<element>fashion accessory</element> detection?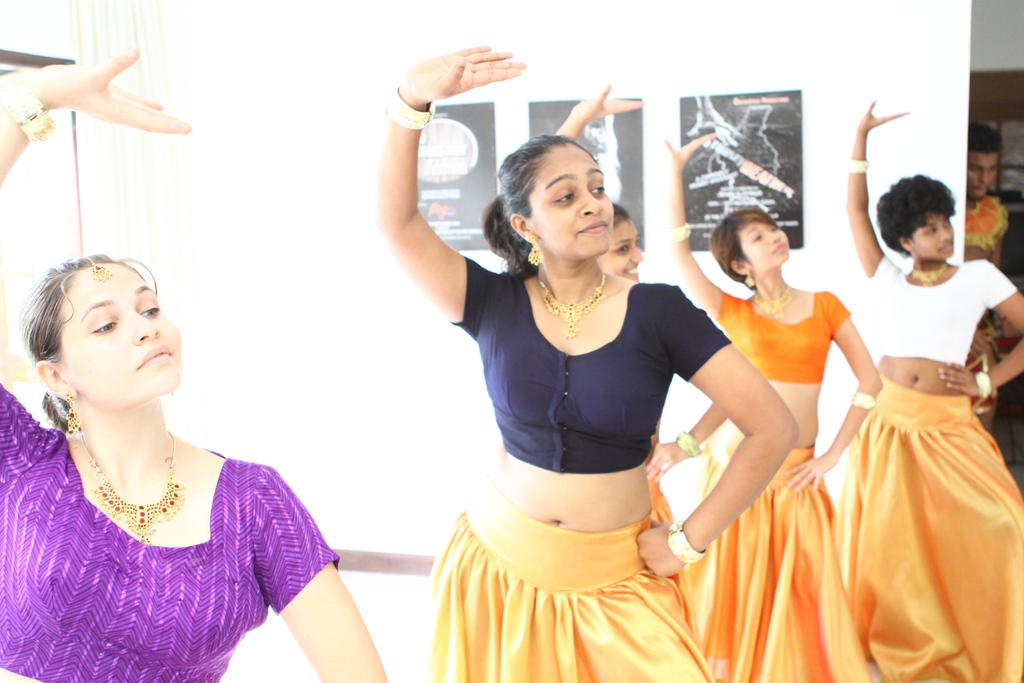
(668,514,707,562)
